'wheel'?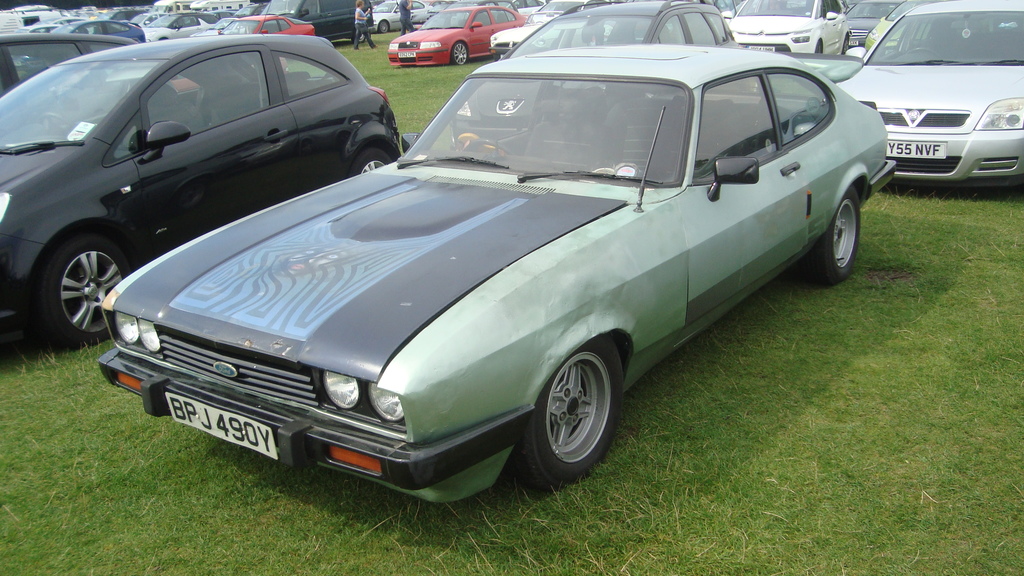
<region>900, 45, 938, 56</region>
